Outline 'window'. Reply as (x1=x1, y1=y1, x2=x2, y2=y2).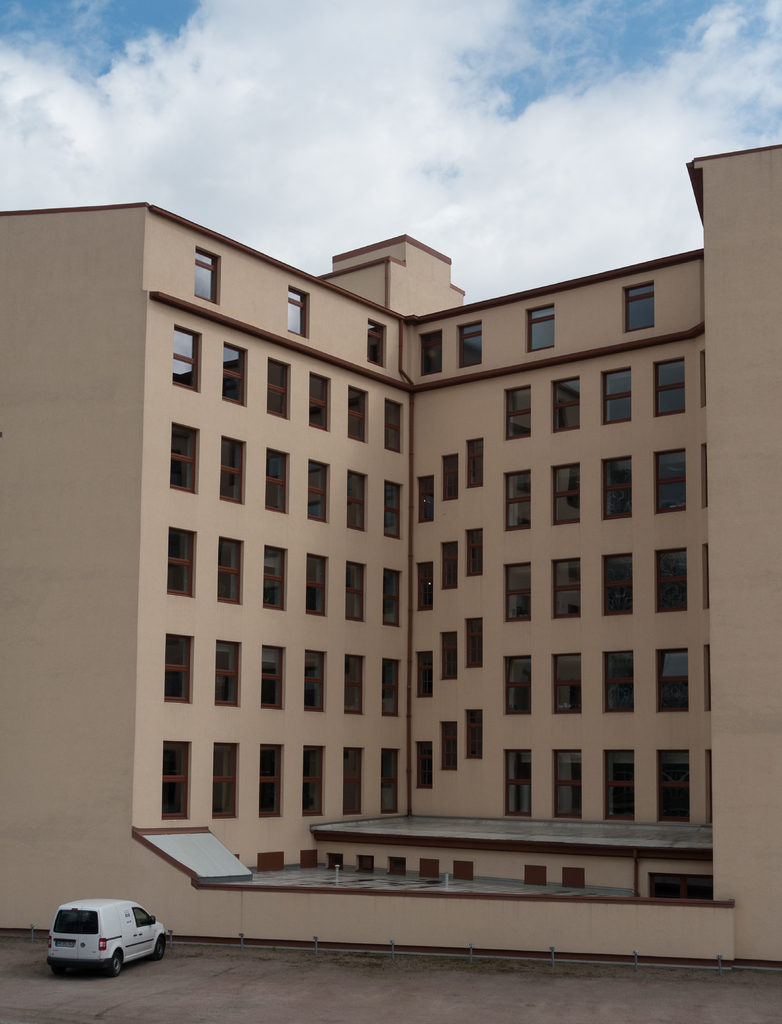
(x1=173, y1=325, x2=199, y2=390).
